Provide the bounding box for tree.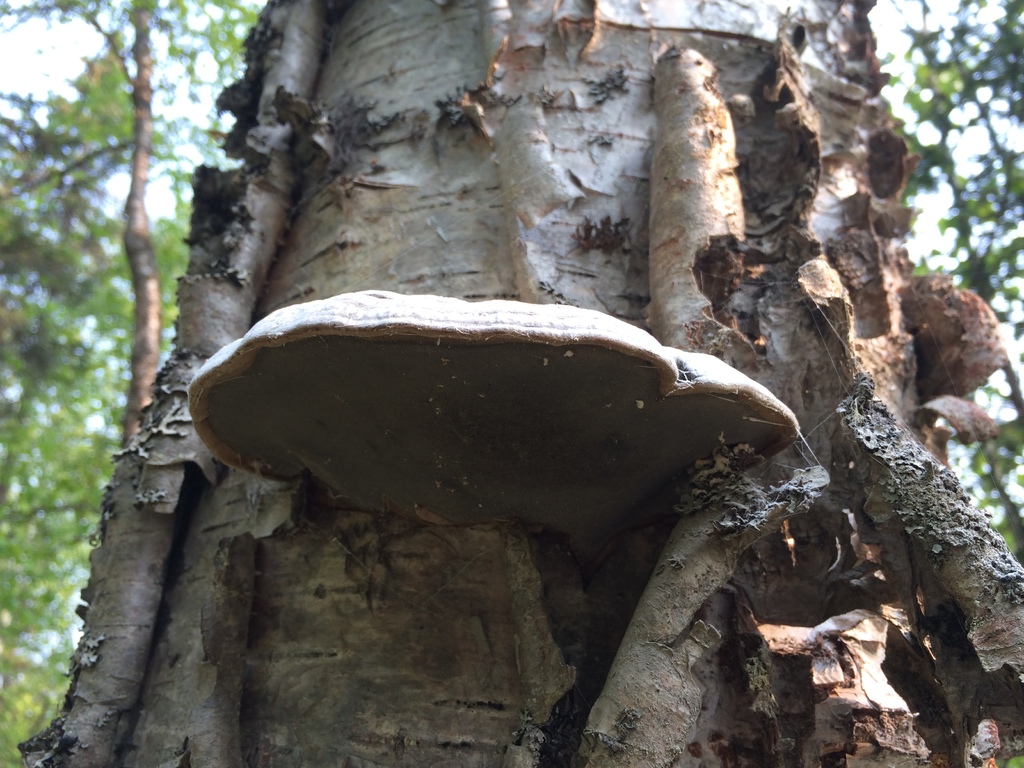
select_region(867, 0, 1023, 506).
